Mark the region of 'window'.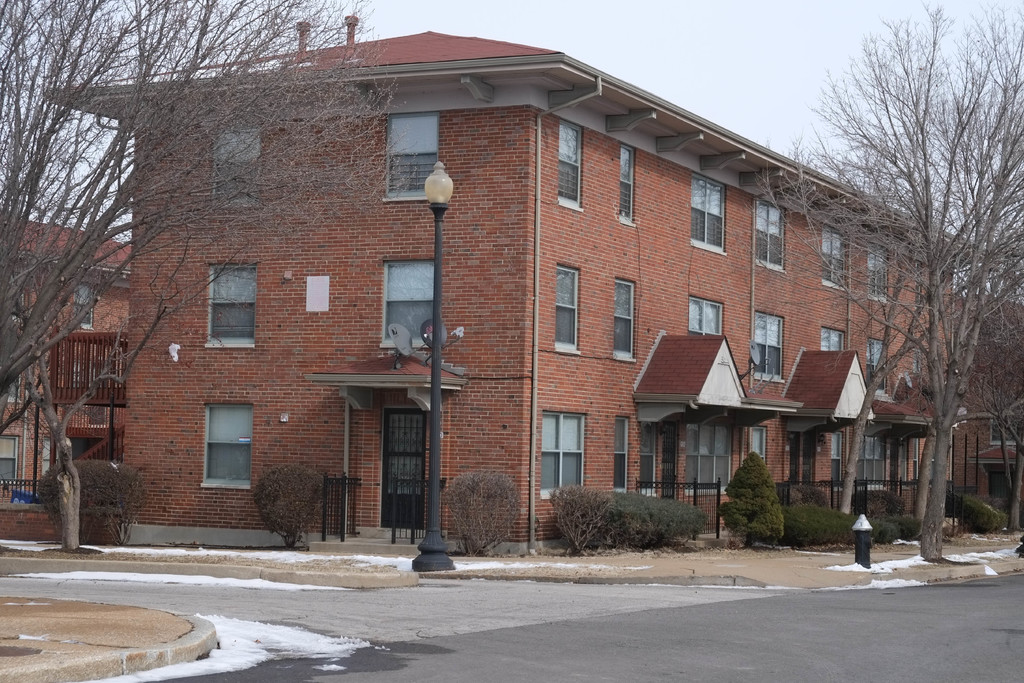
Region: <box>538,407,592,494</box>.
